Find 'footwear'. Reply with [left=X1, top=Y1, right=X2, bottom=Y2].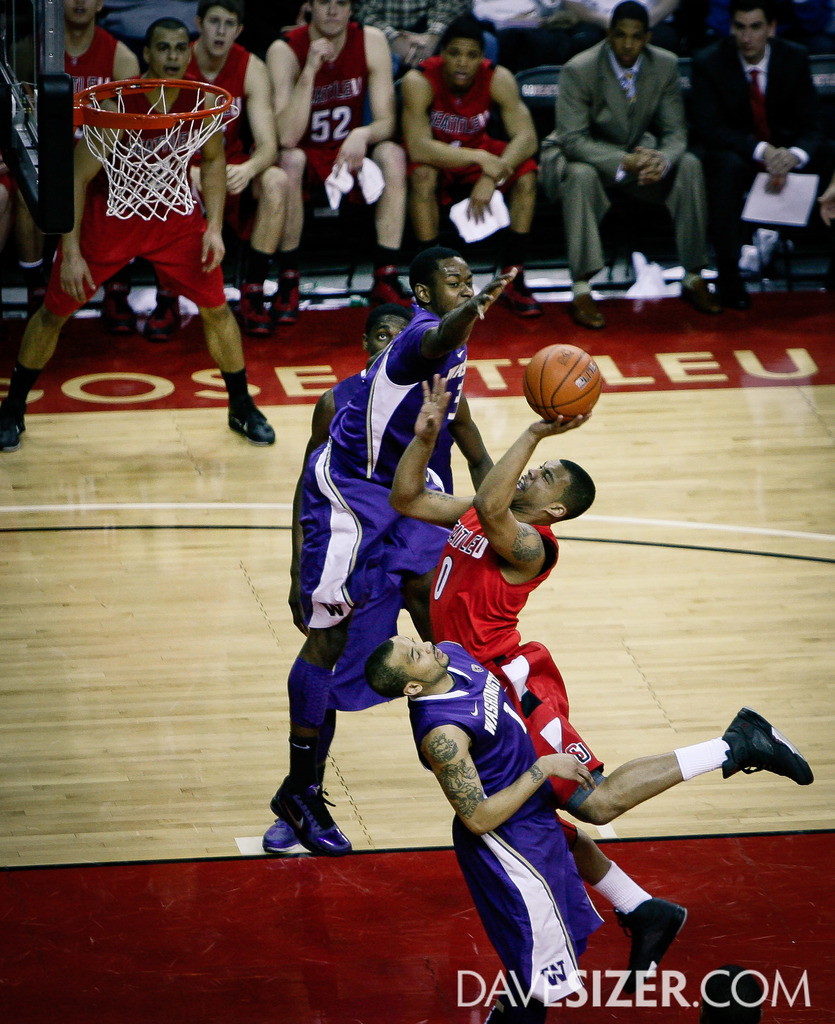
[left=679, top=270, right=718, bottom=316].
